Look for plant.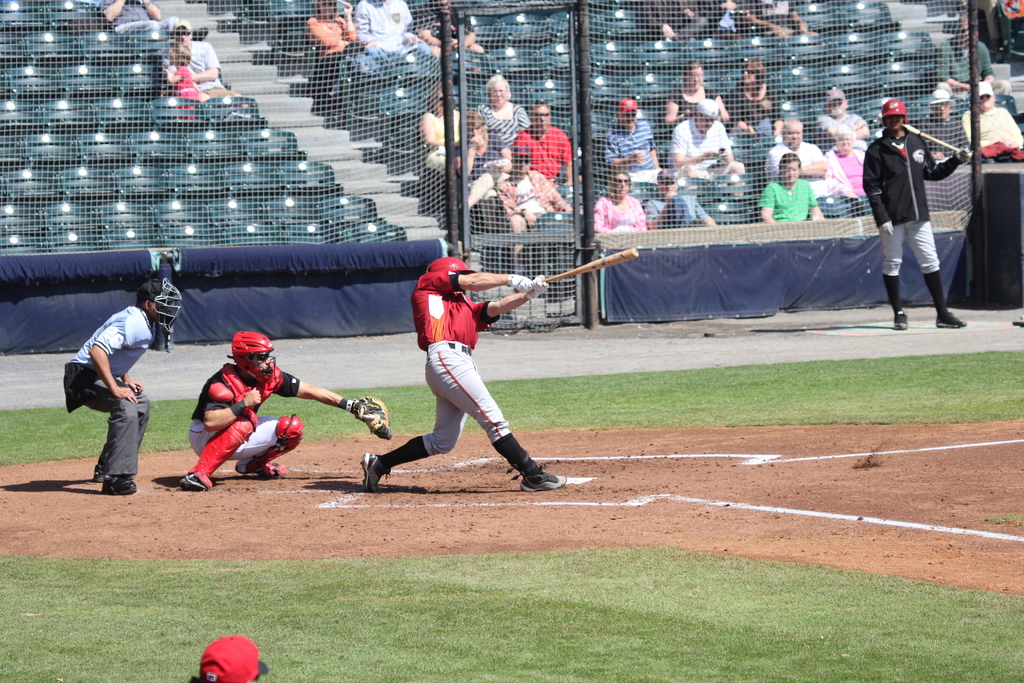
Found: box=[259, 386, 372, 447].
